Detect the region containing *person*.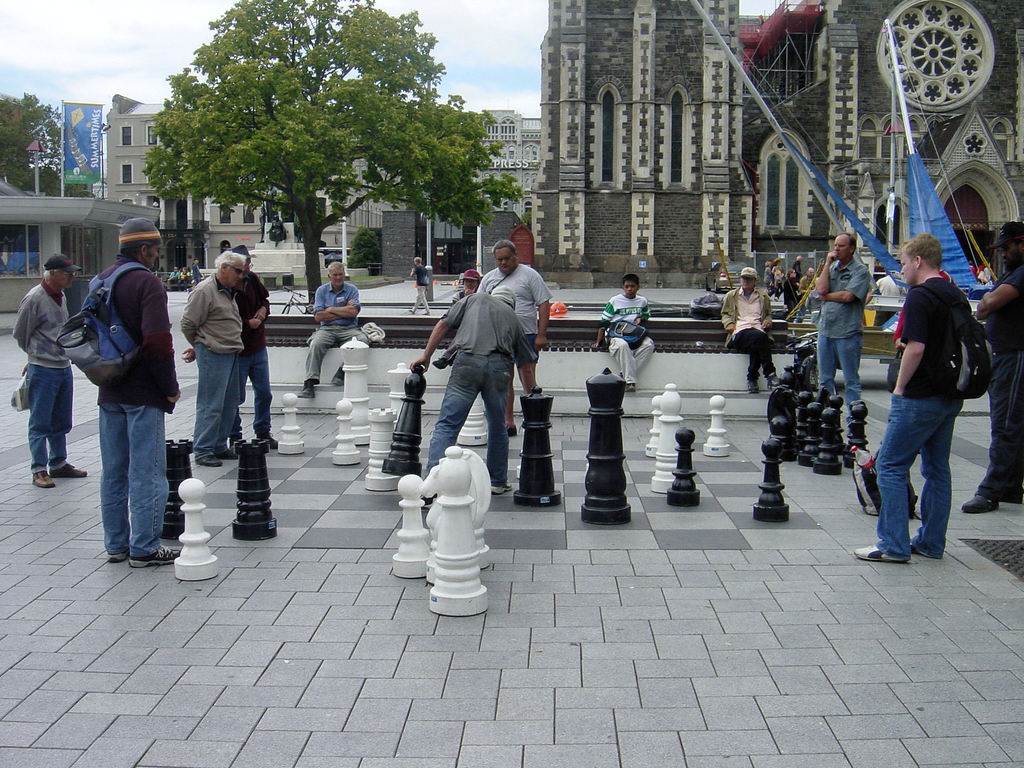
x1=409, y1=252, x2=431, y2=318.
